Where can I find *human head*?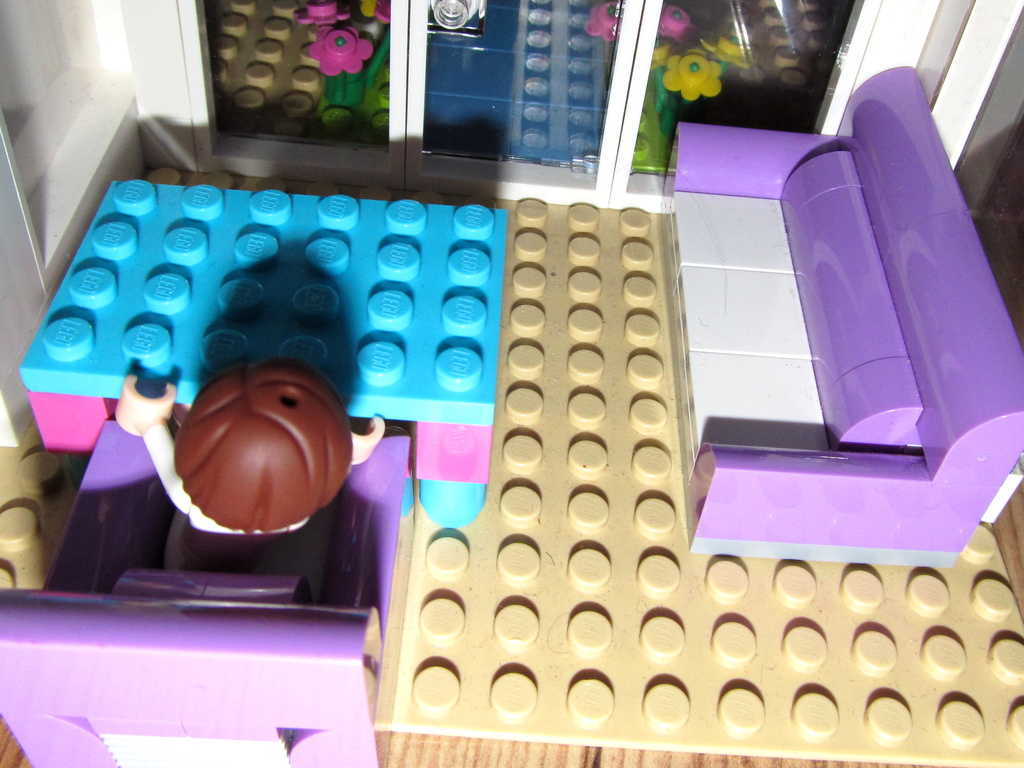
You can find it at (175,366,351,531).
